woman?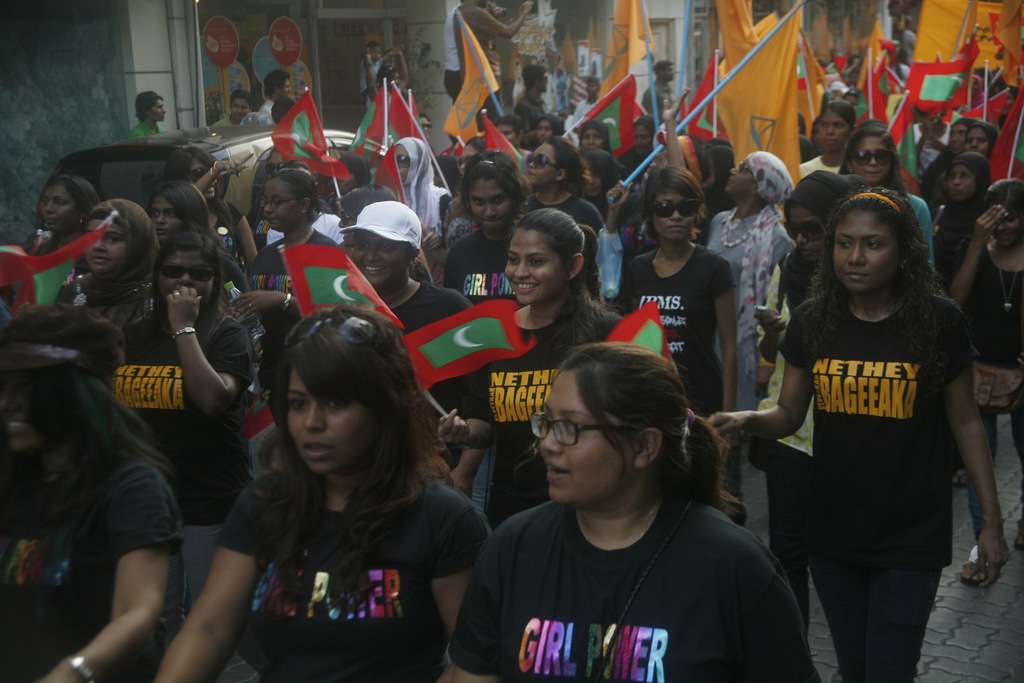
<region>0, 303, 182, 682</region>
